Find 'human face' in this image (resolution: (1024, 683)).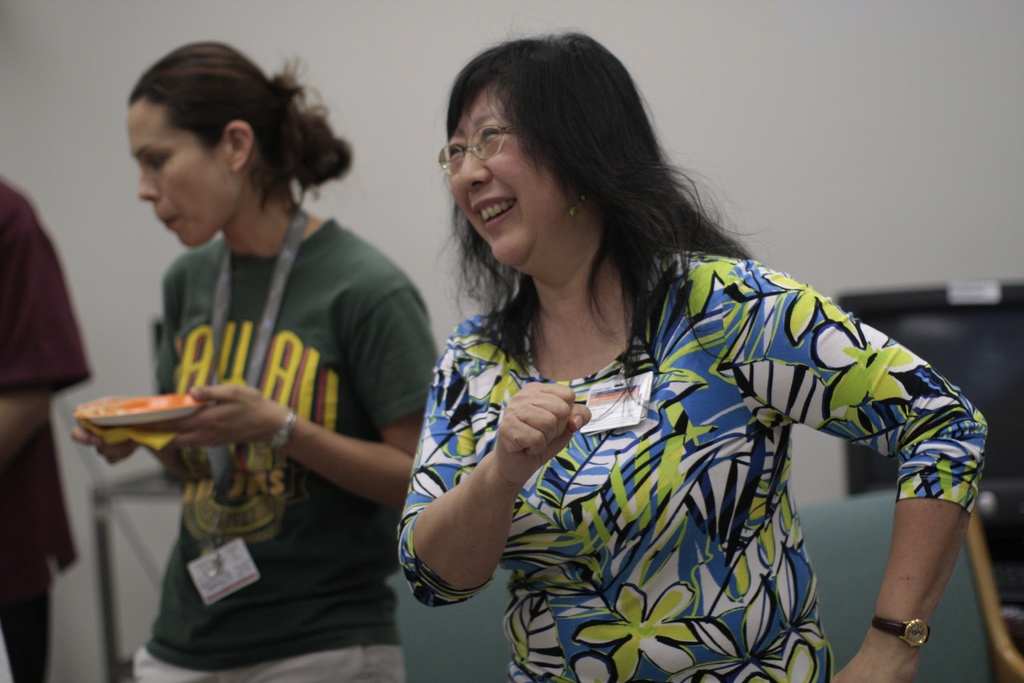
<box>449,71,571,265</box>.
